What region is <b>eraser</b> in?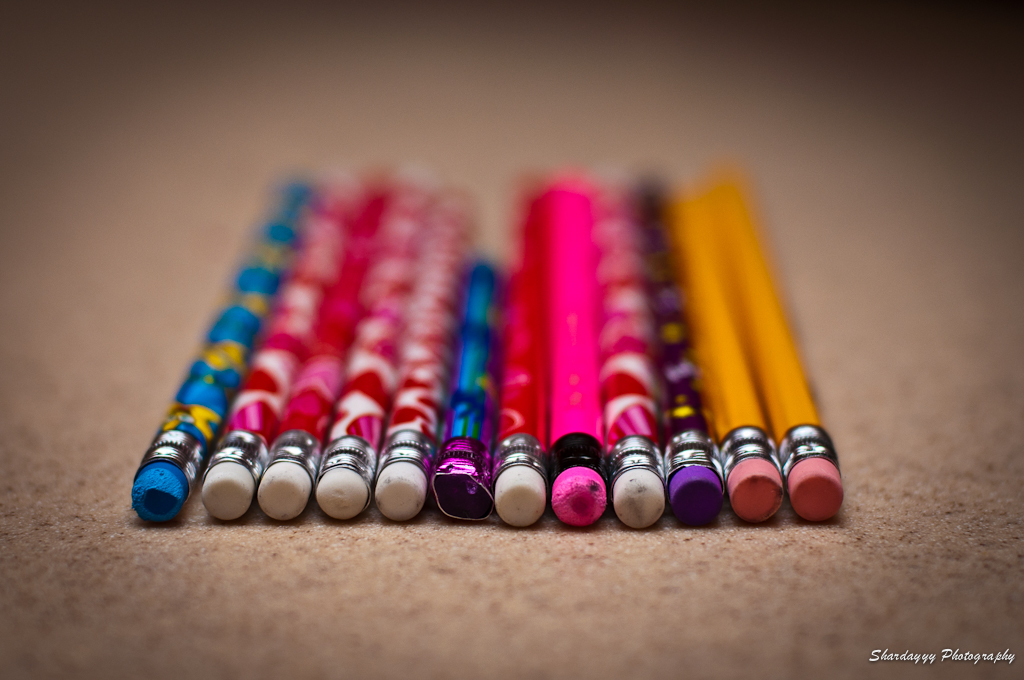
491, 464, 545, 531.
